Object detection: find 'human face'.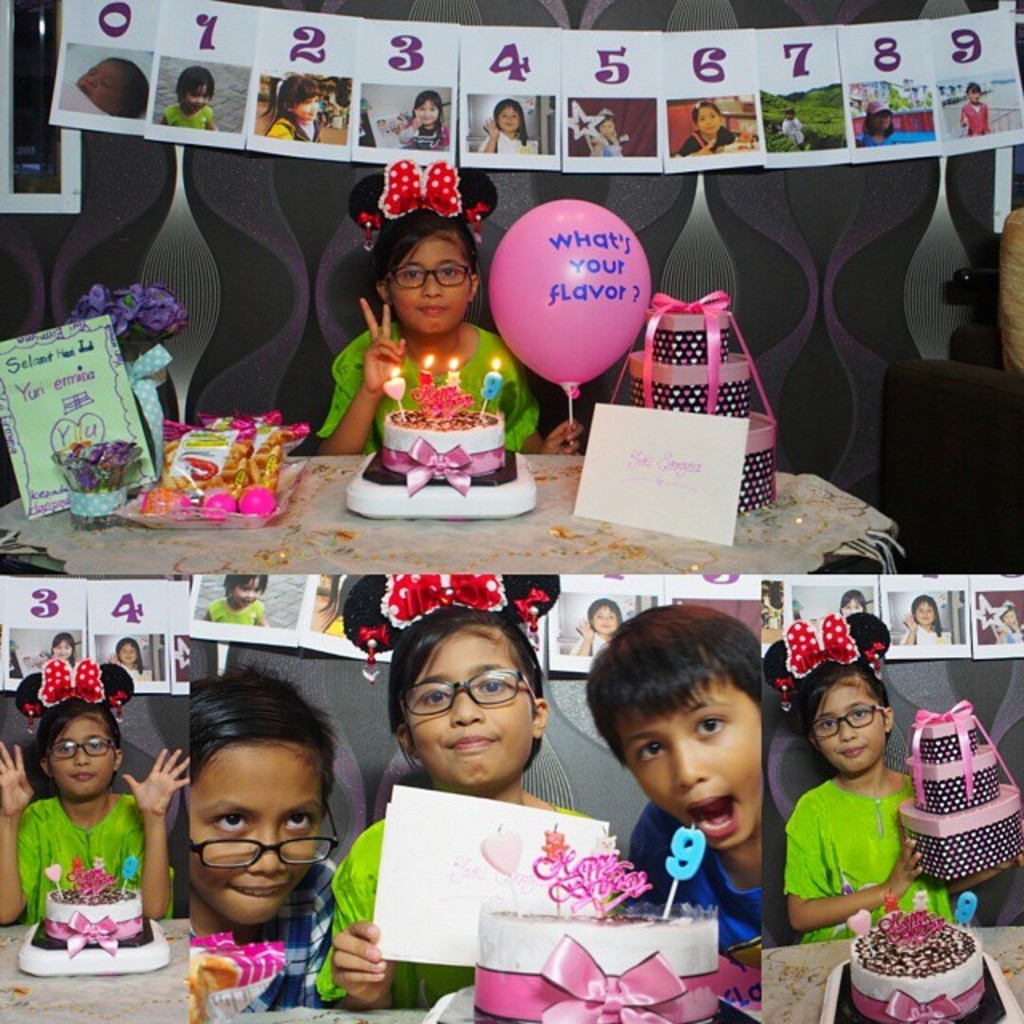
x1=869, y1=114, x2=893, y2=131.
